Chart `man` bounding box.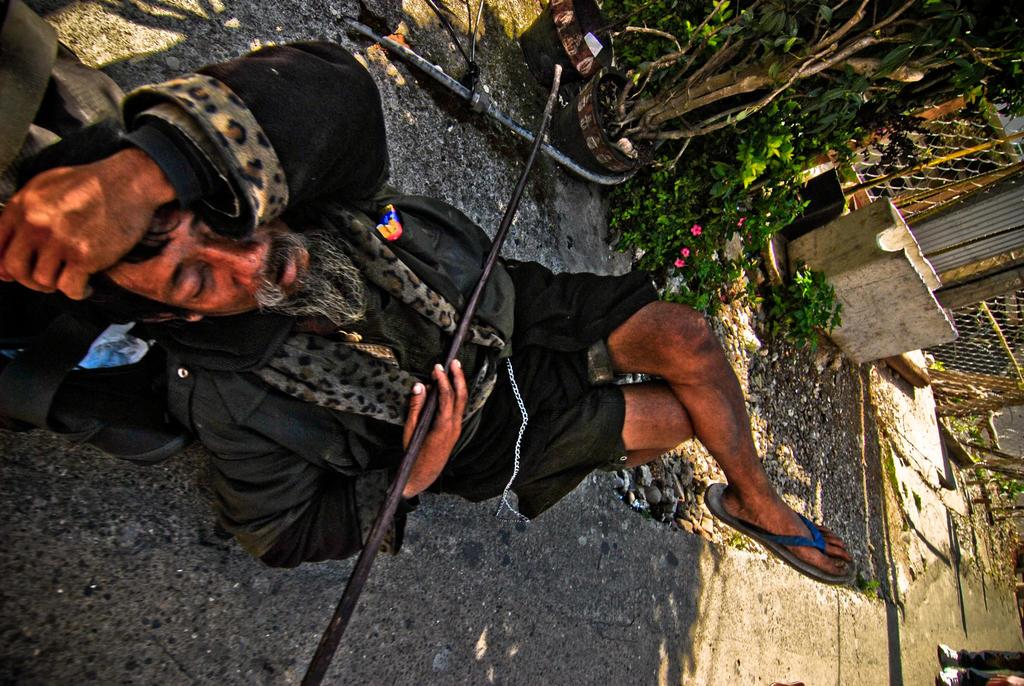
Charted: <bbox>0, 40, 859, 590</bbox>.
